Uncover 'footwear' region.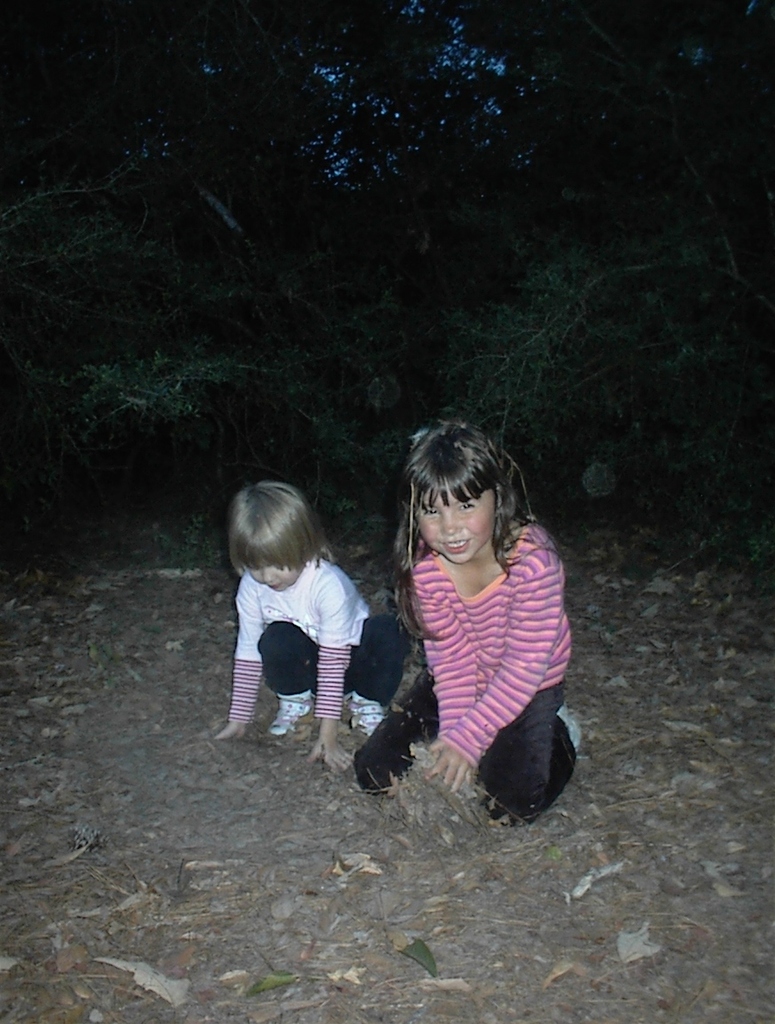
Uncovered: 271/692/308/735.
